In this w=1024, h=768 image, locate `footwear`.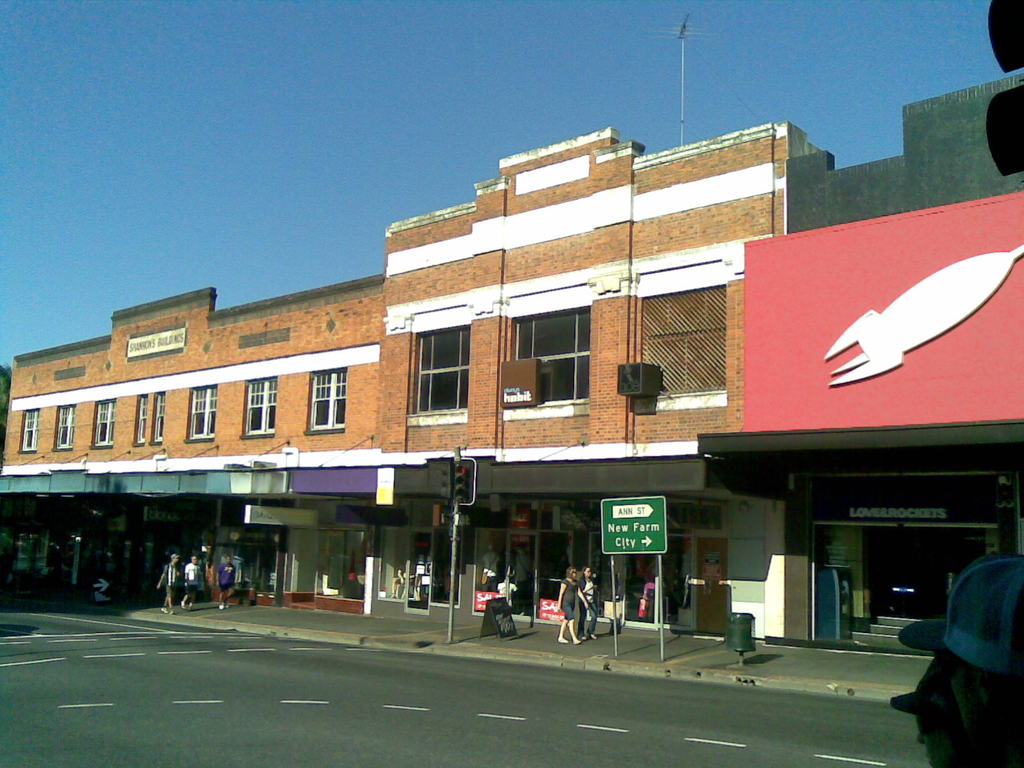
Bounding box: bbox=[570, 634, 584, 646].
